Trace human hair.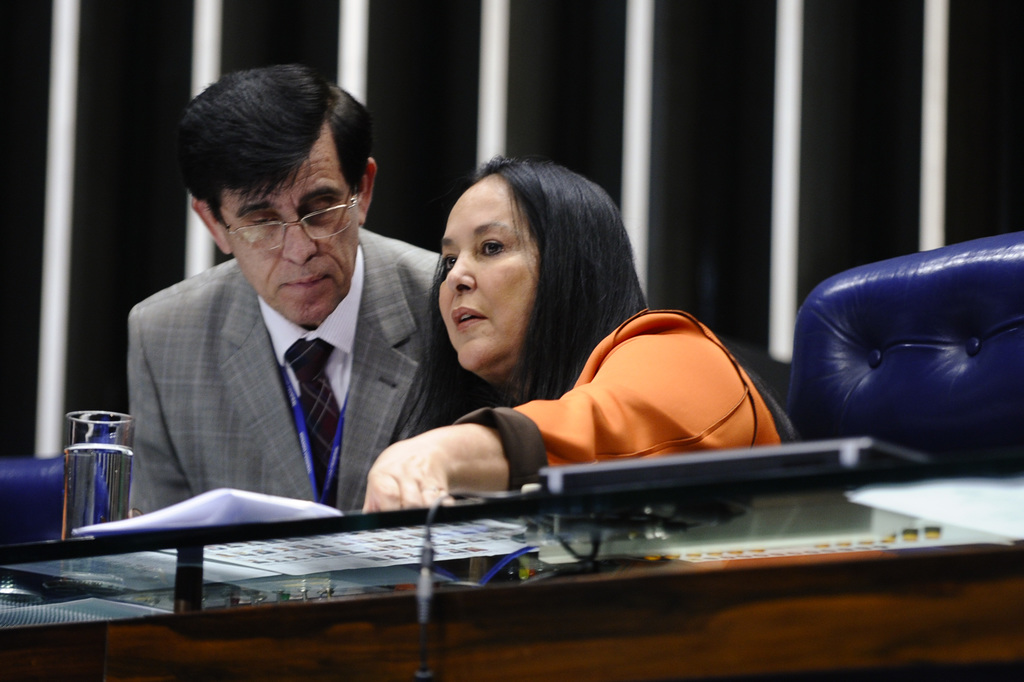
Traced to pyautogui.locateOnScreen(421, 154, 627, 384).
